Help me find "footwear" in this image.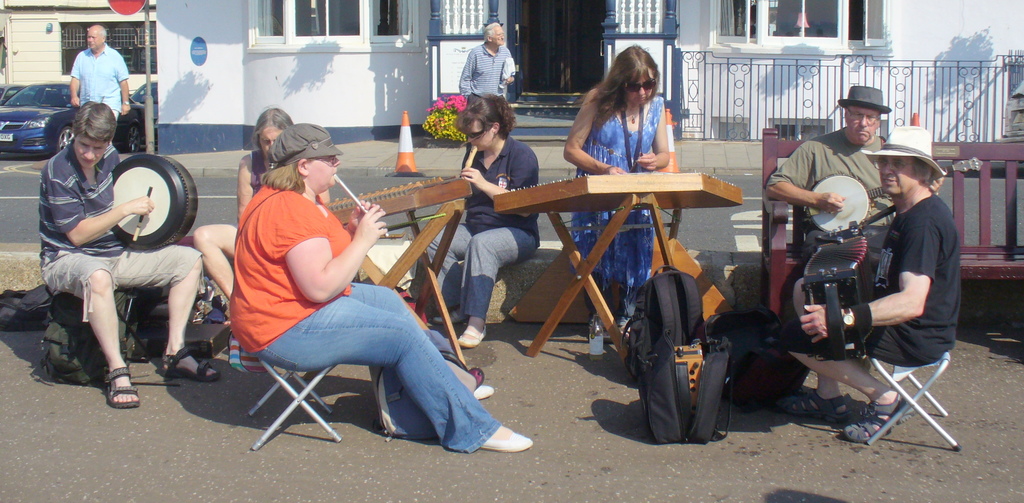
Found it: left=458, top=324, right=488, bottom=349.
